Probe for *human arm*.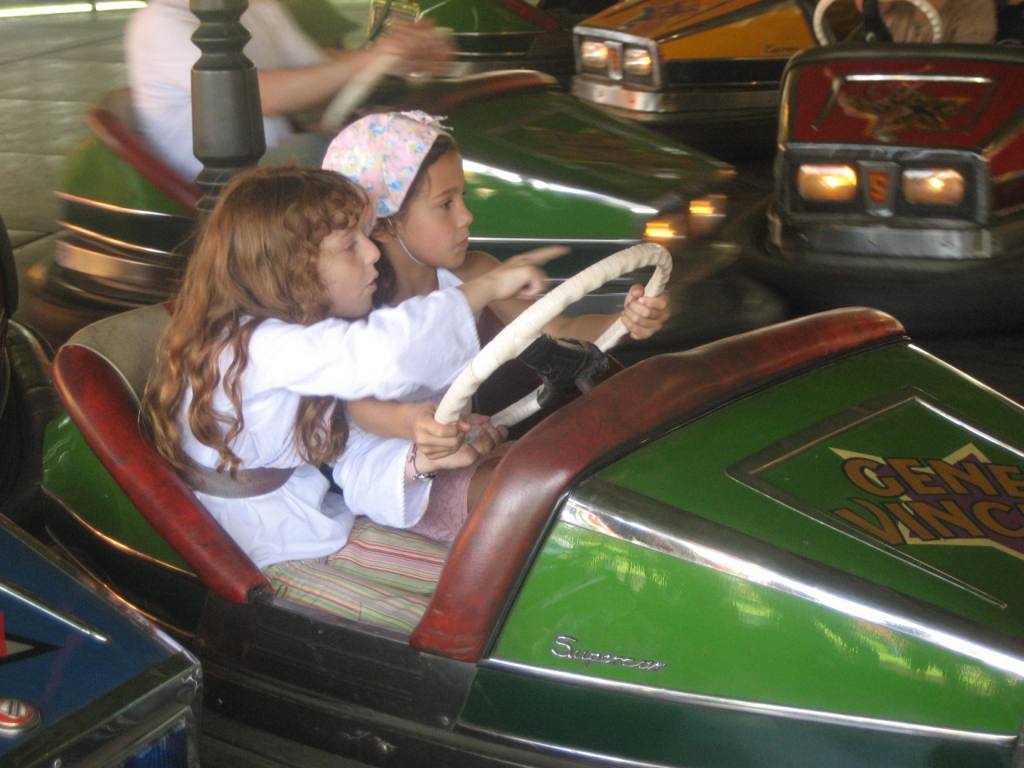
Probe result: rect(346, 375, 473, 473).
